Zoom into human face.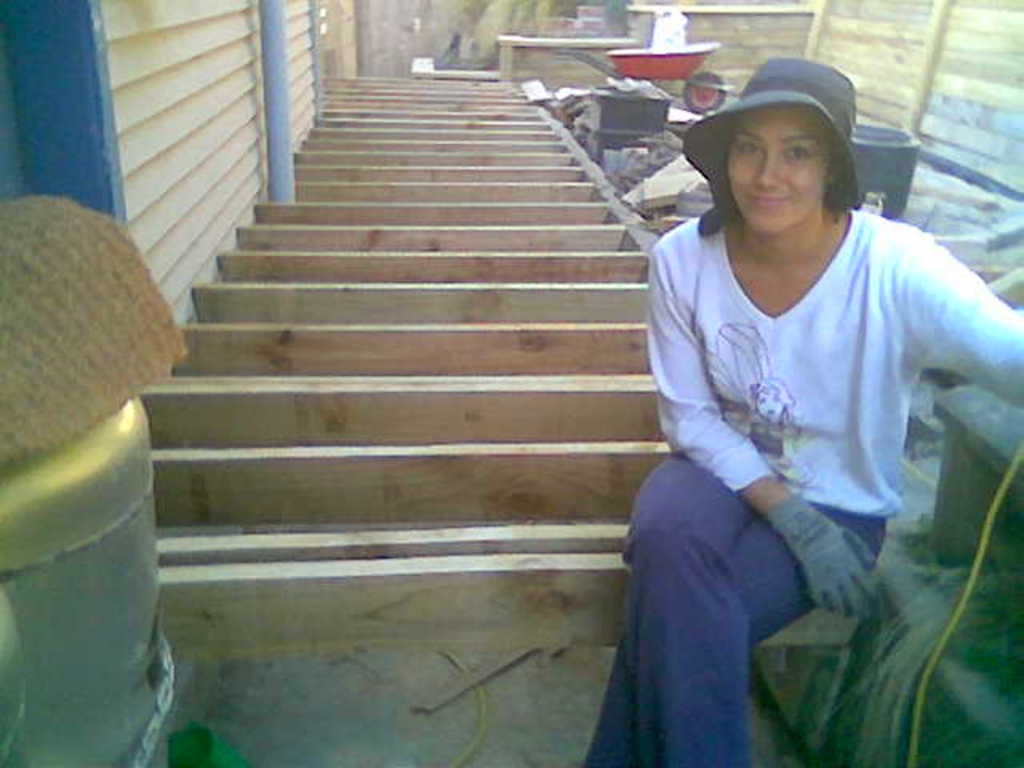
Zoom target: crop(730, 101, 829, 232).
